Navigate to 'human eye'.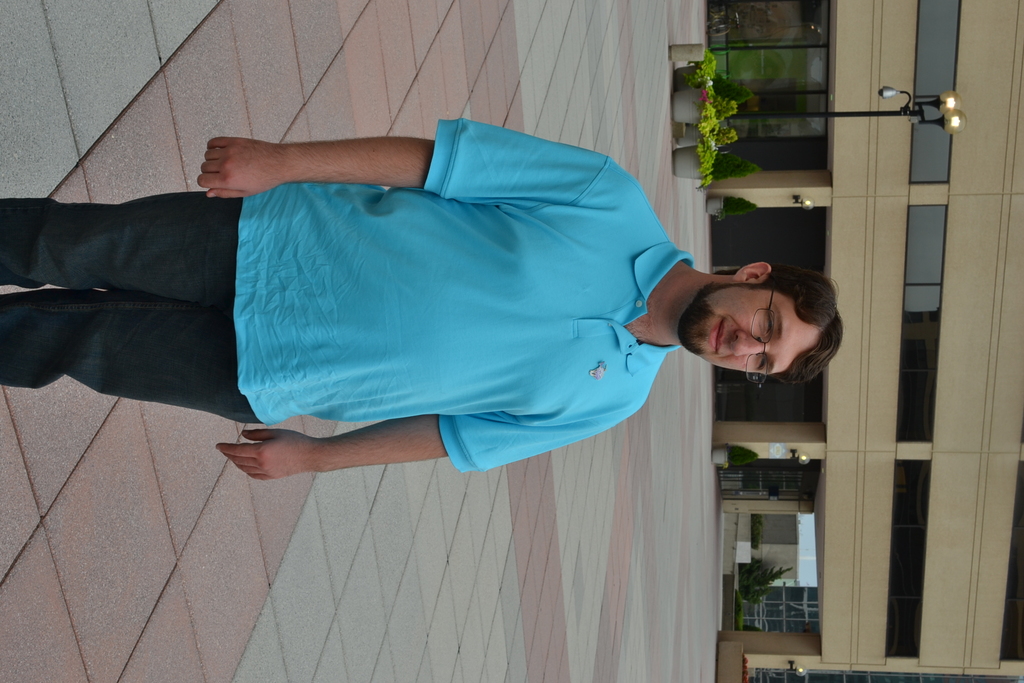
Navigation target: {"x1": 762, "y1": 315, "x2": 777, "y2": 330}.
